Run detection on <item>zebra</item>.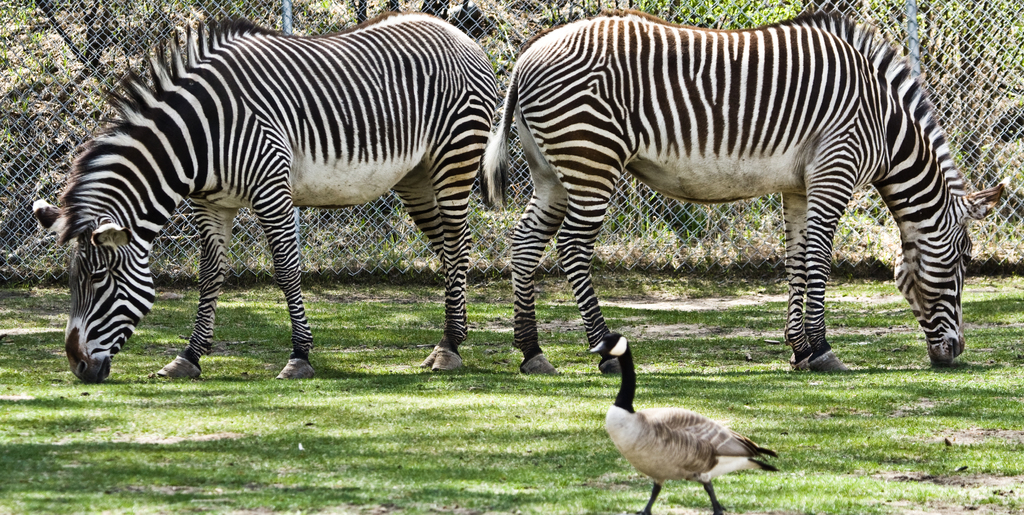
Result: Rect(29, 4, 499, 384).
